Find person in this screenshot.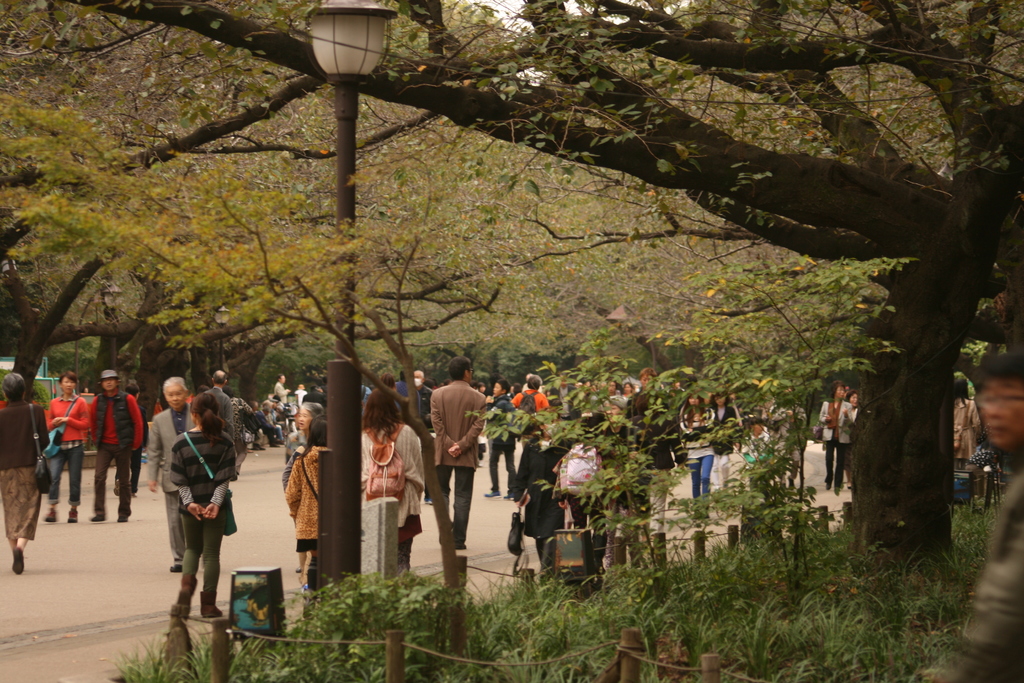
The bounding box for person is bbox=[276, 373, 289, 404].
